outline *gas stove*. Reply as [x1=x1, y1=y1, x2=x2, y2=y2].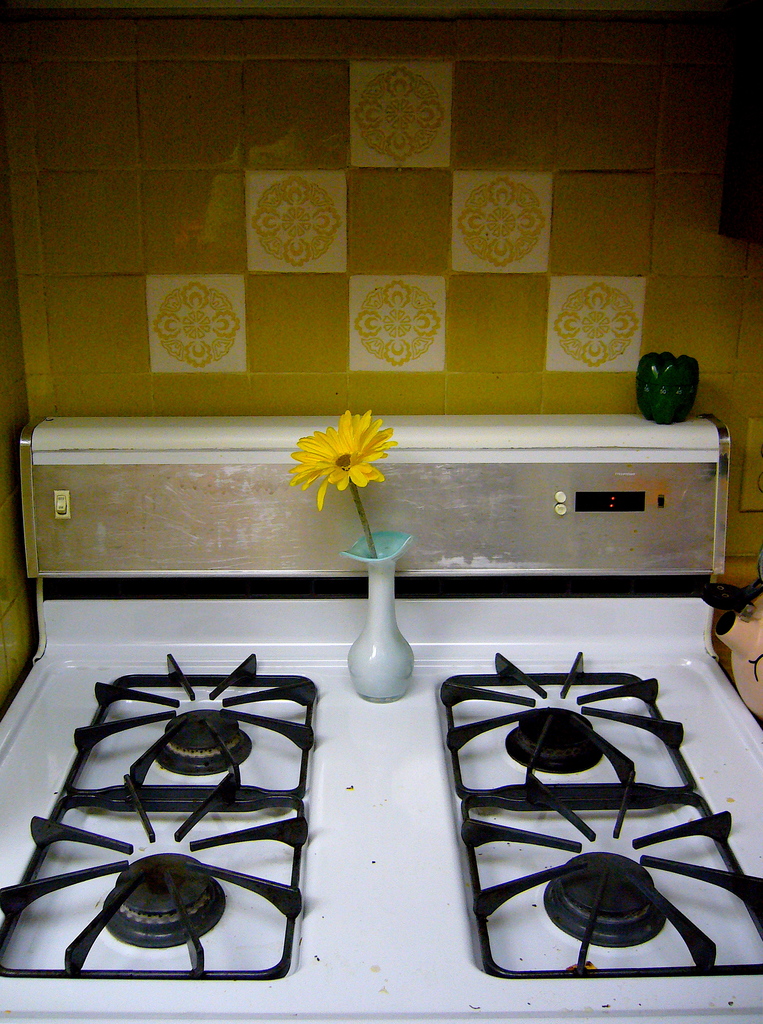
[x1=0, y1=641, x2=762, y2=1023].
